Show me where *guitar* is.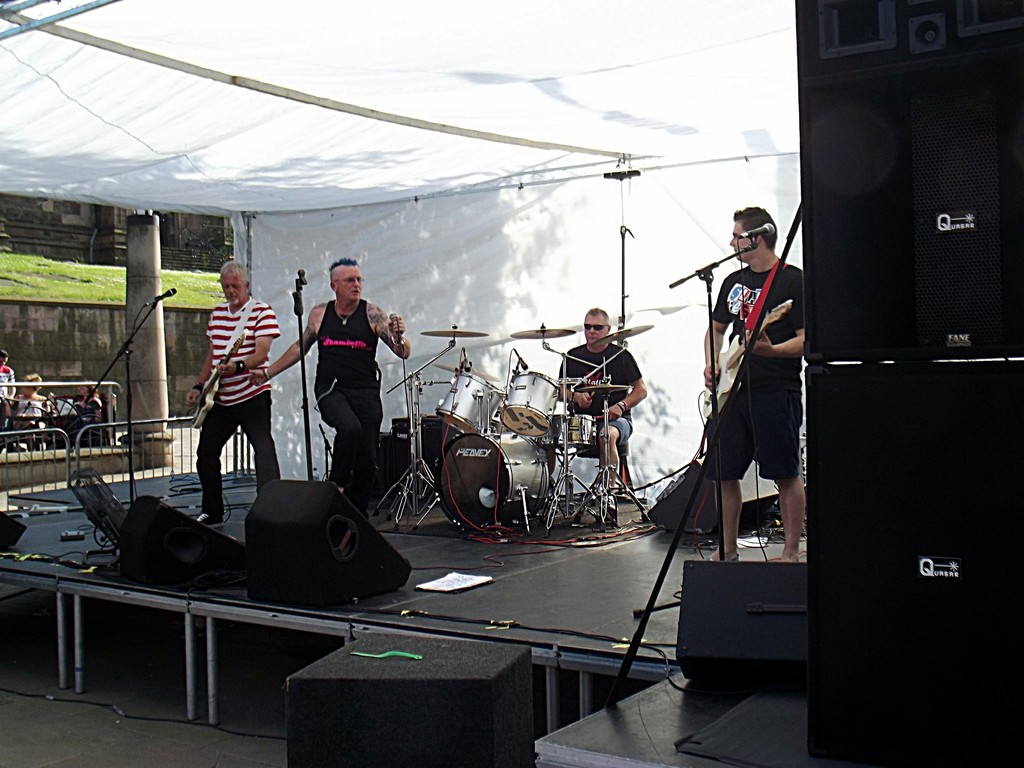
*guitar* is at select_region(701, 294, 796, 413).
